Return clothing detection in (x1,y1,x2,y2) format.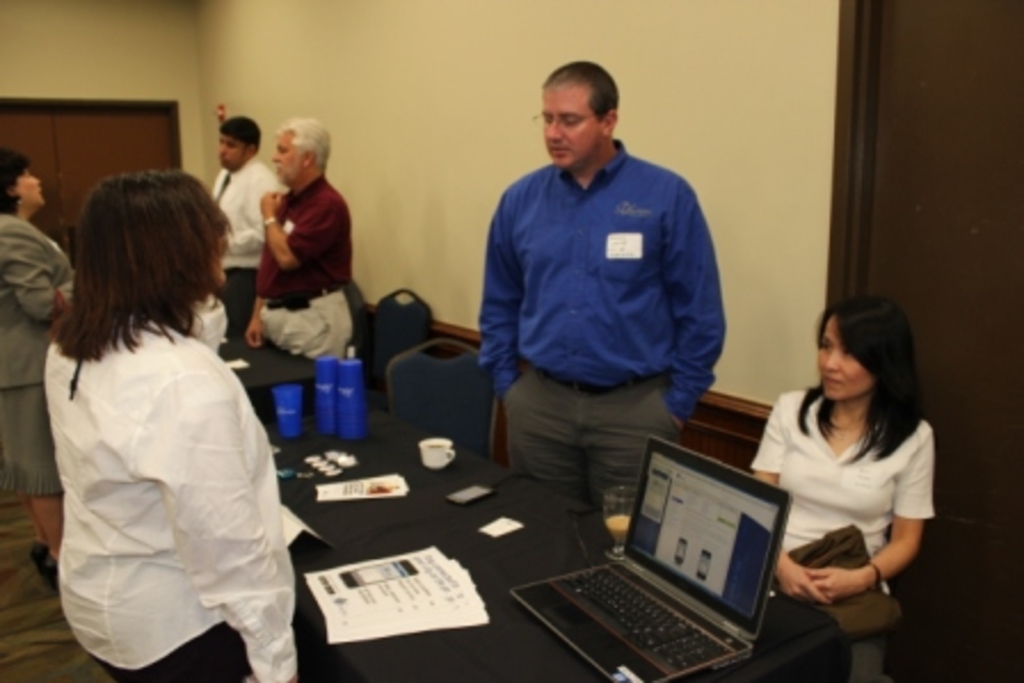
(750,381,935,589).
